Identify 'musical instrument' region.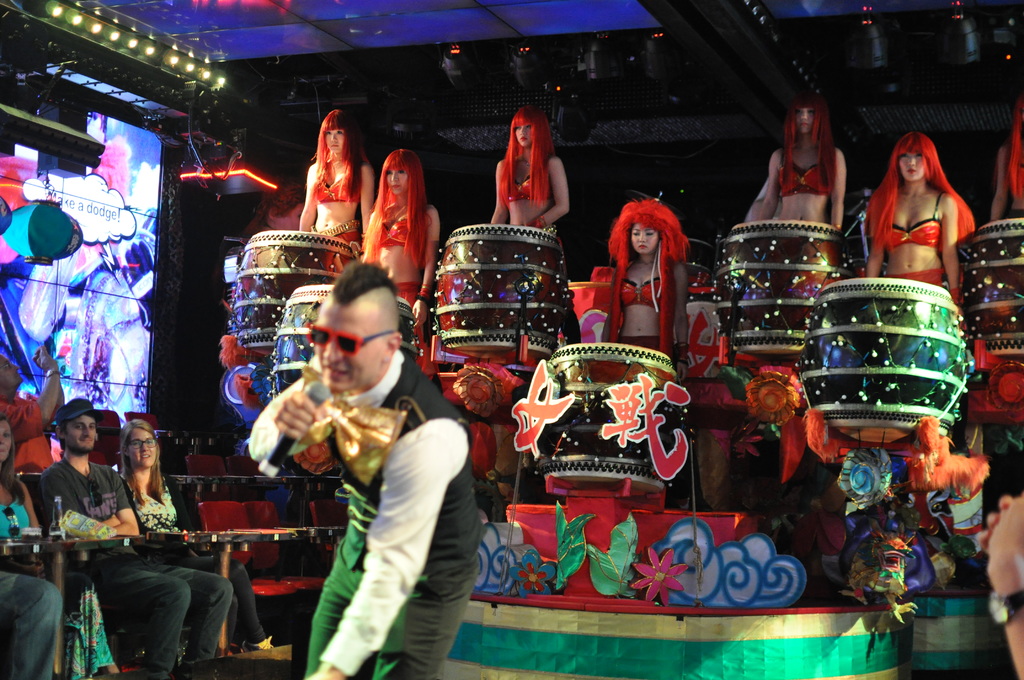
Region: (left=410, top=227, right=591, bottom=360).
